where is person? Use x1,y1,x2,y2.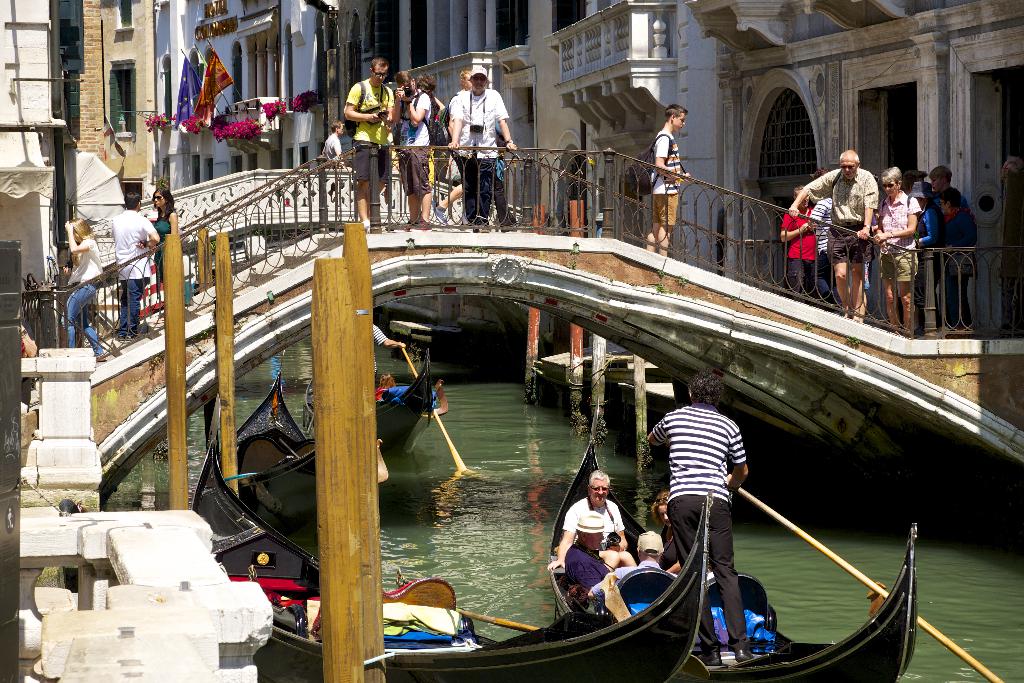
548,468,639,573.
